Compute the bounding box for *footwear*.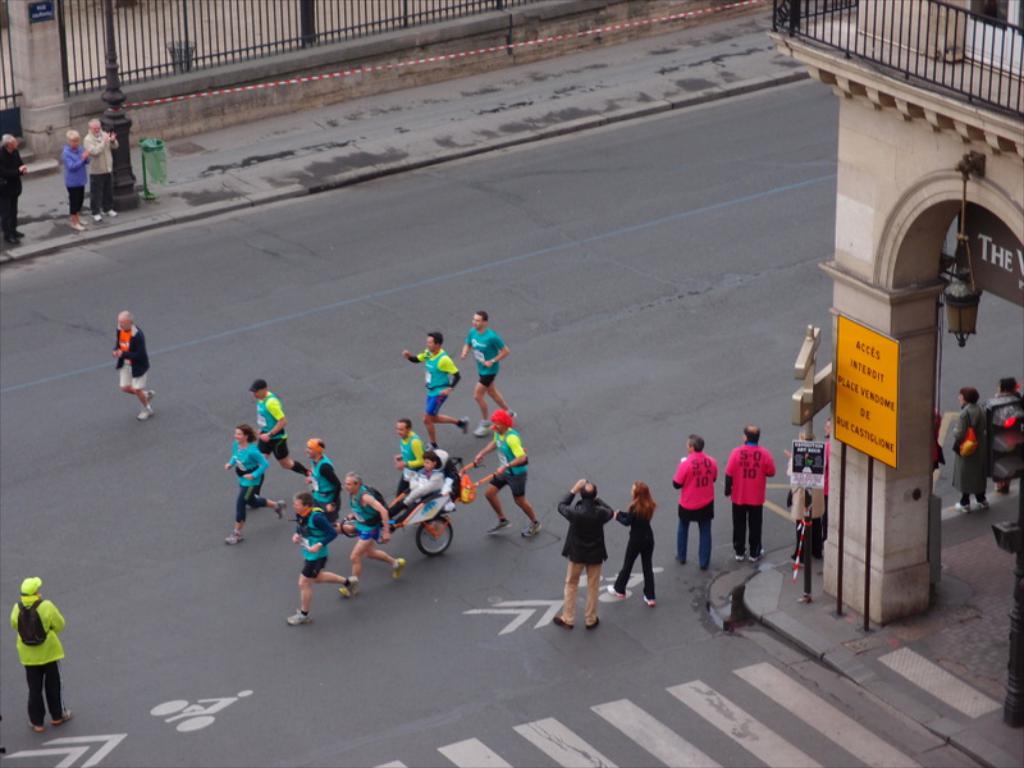
288/609/312/626.
